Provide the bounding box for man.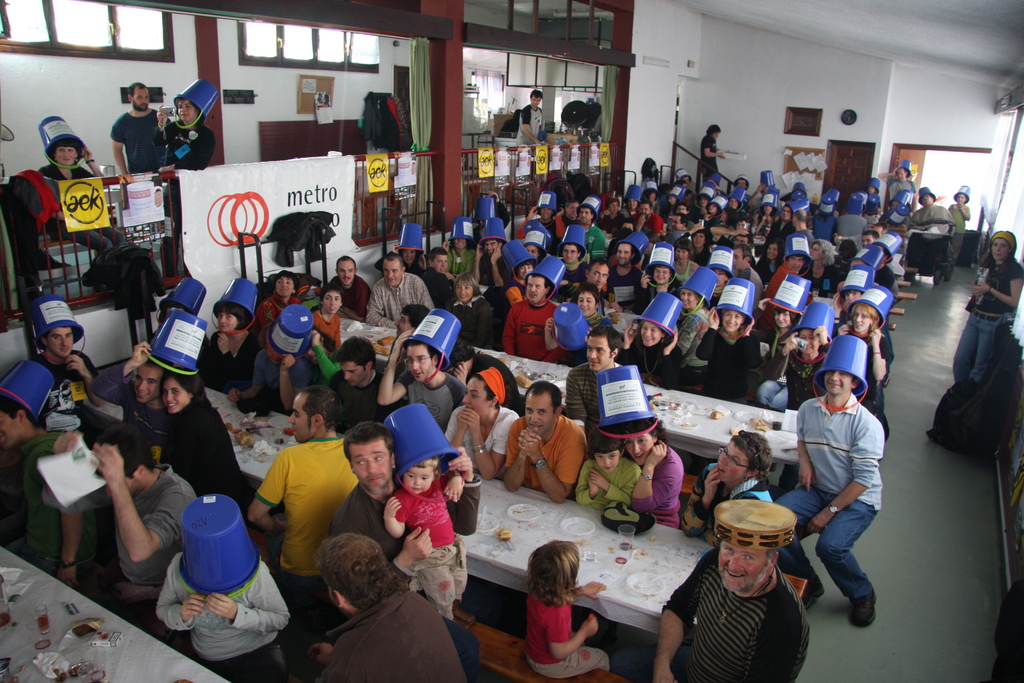
bbox=(632, 201, 664, 235).
